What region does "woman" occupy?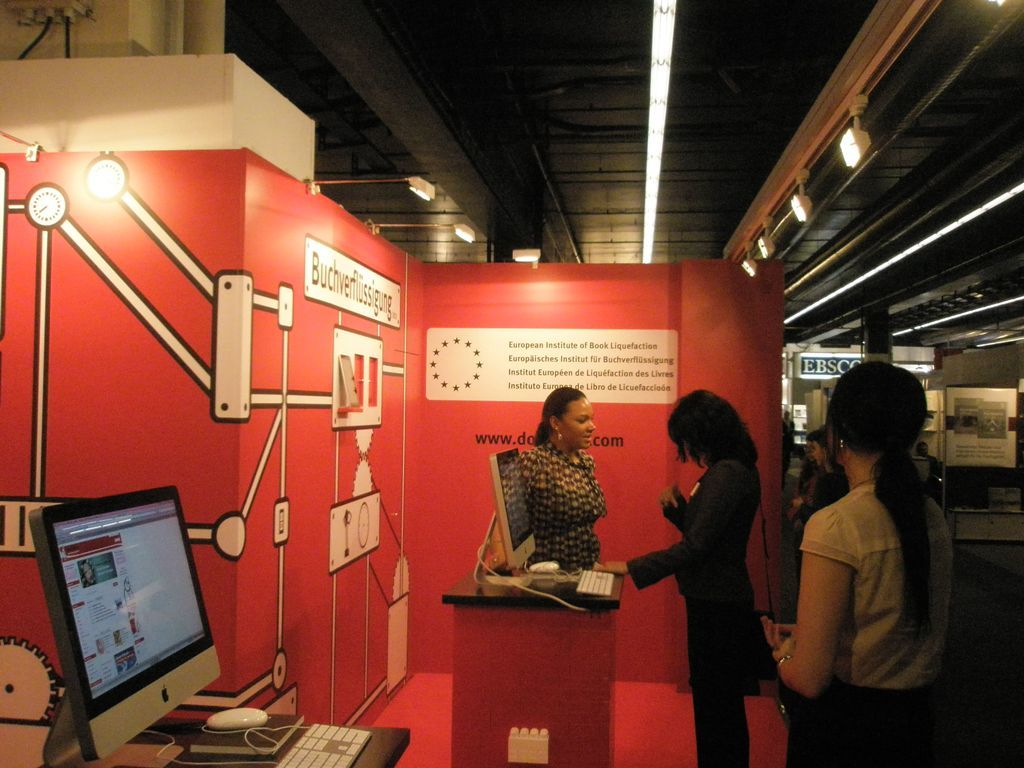
box=[518, 378, 617, 572].
